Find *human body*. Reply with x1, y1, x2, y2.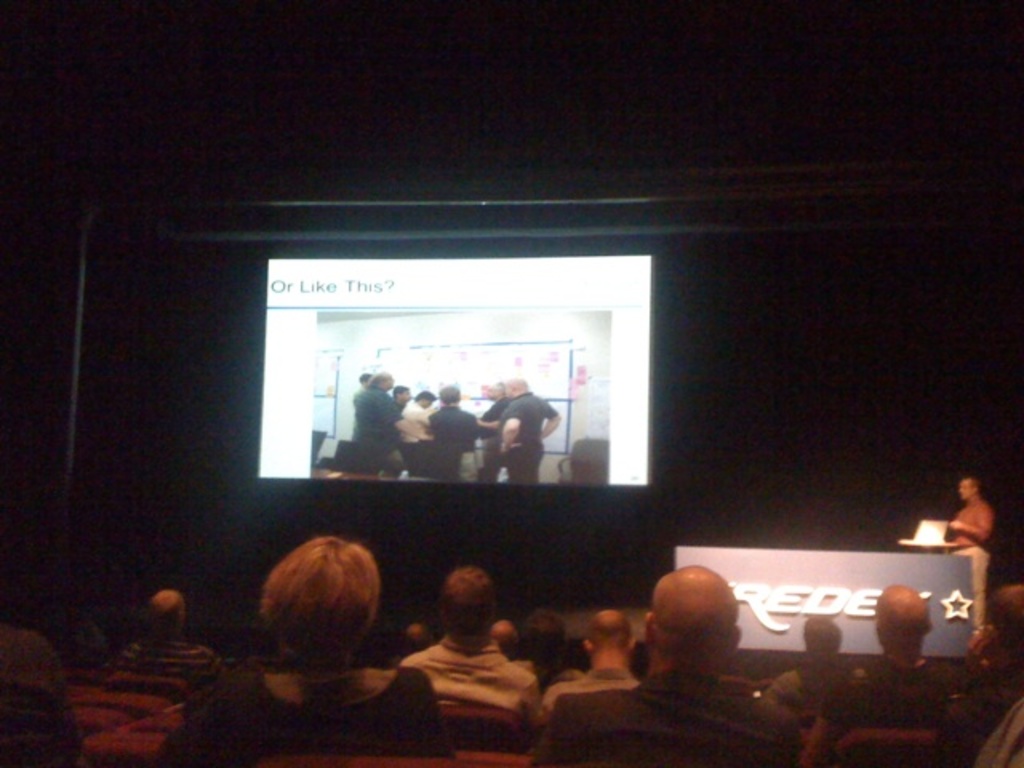
930, 637, 1022, 766.
